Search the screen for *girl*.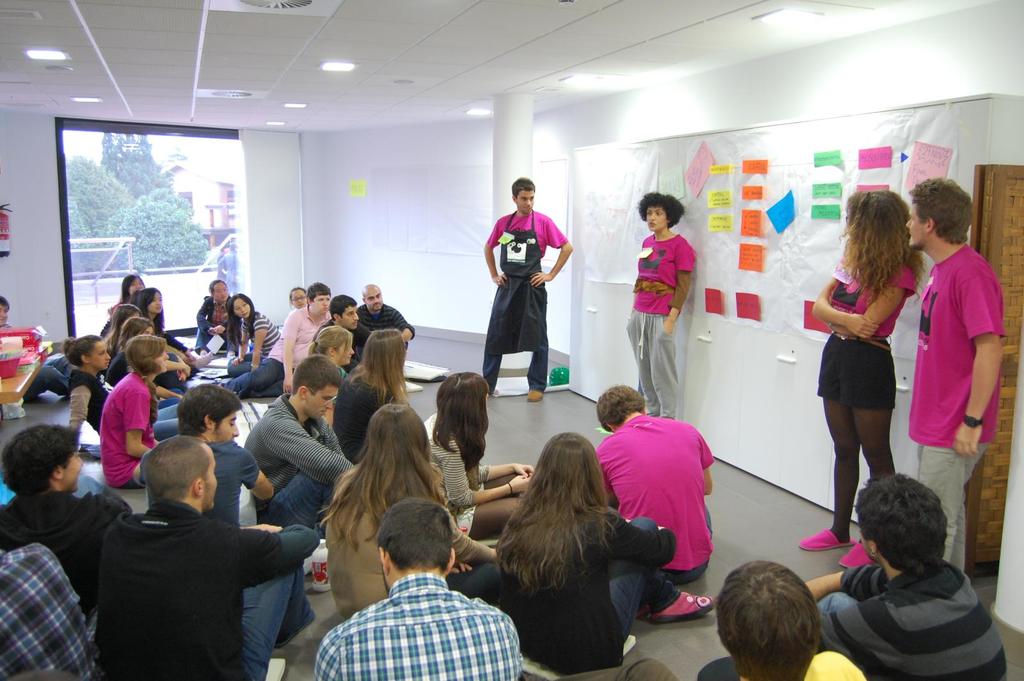
Found at Rect(61, 337, 195, 467).
